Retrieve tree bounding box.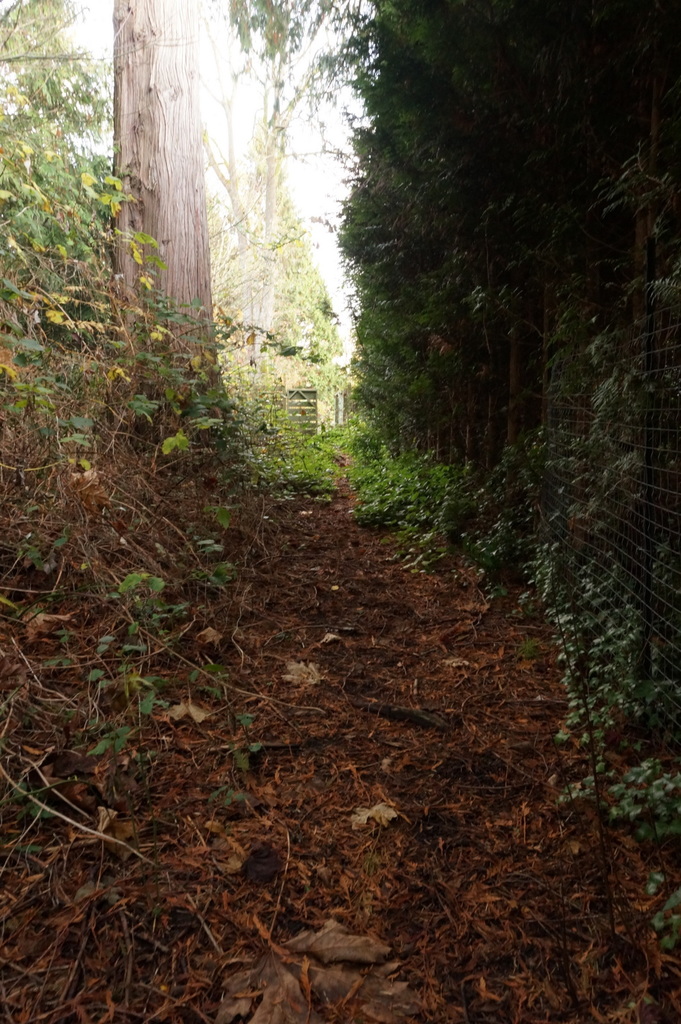
Bounding box: [left=193, top=4, right=362, bottom=493].
